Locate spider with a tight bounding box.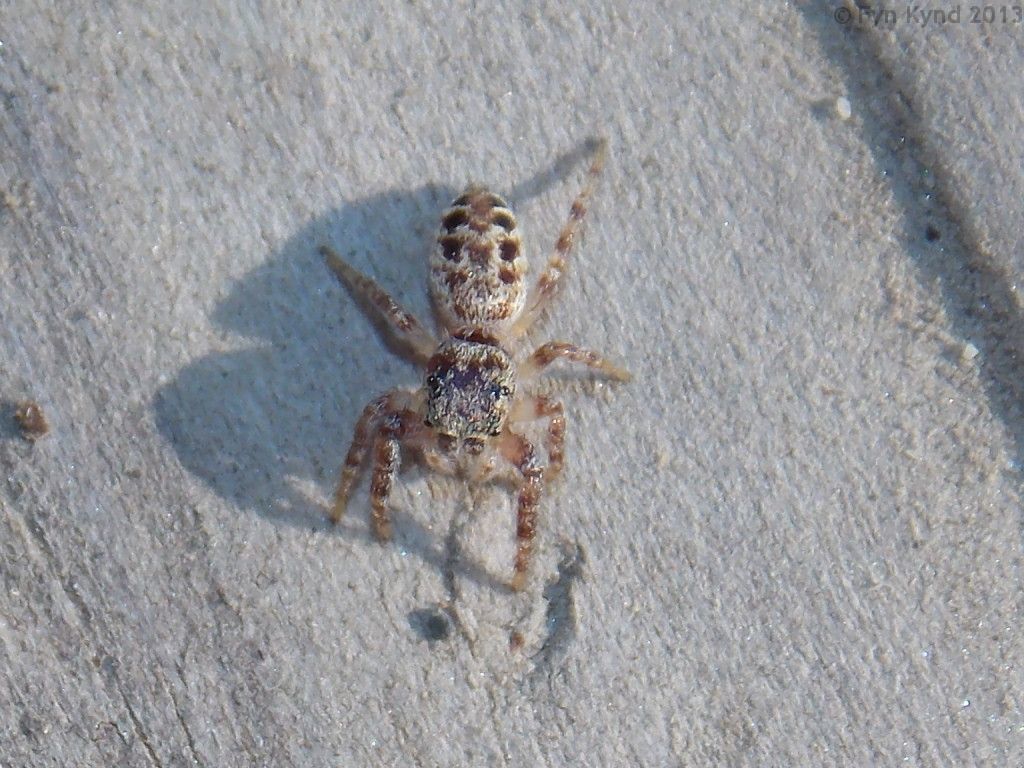
<bbox>309, 129, 627, 610</bbox>.
